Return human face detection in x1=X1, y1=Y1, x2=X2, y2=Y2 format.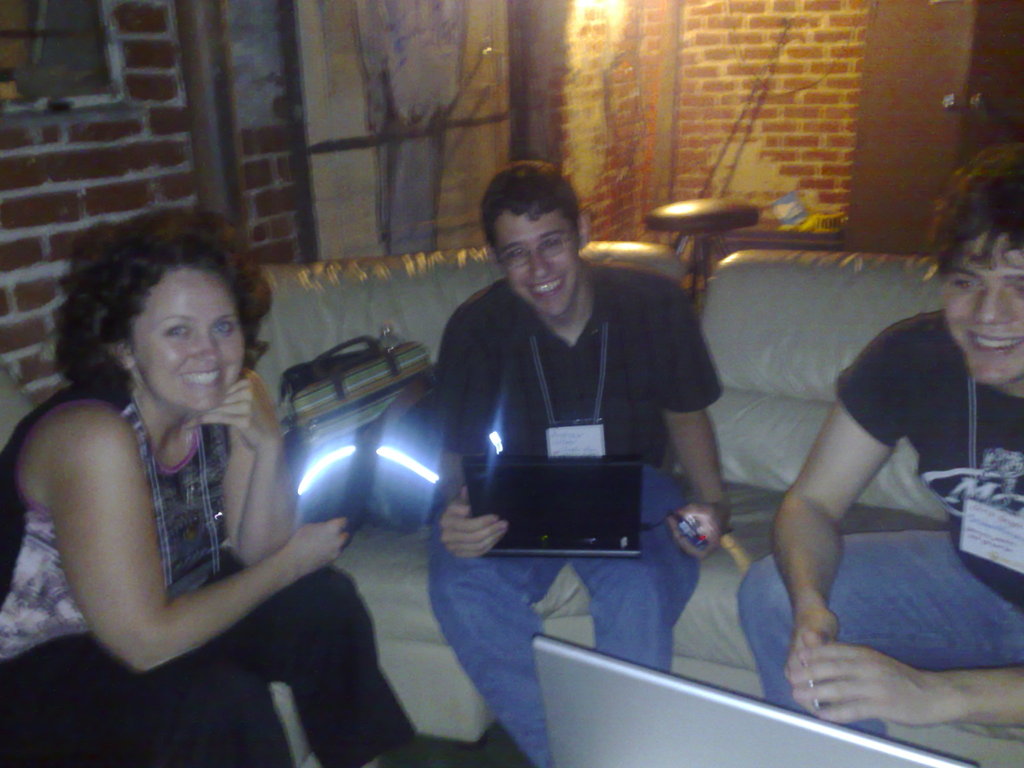
x1=495, y1=207, x2=583, y2=315.
